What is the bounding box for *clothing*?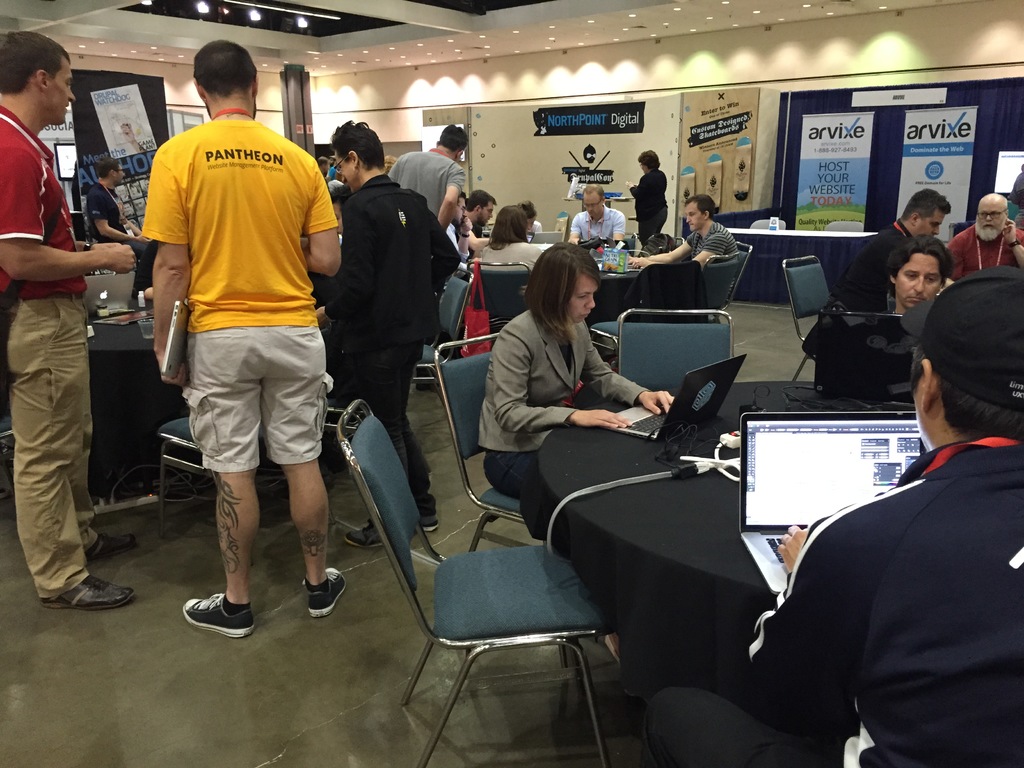
Rect(685, 219, 744, 261).
